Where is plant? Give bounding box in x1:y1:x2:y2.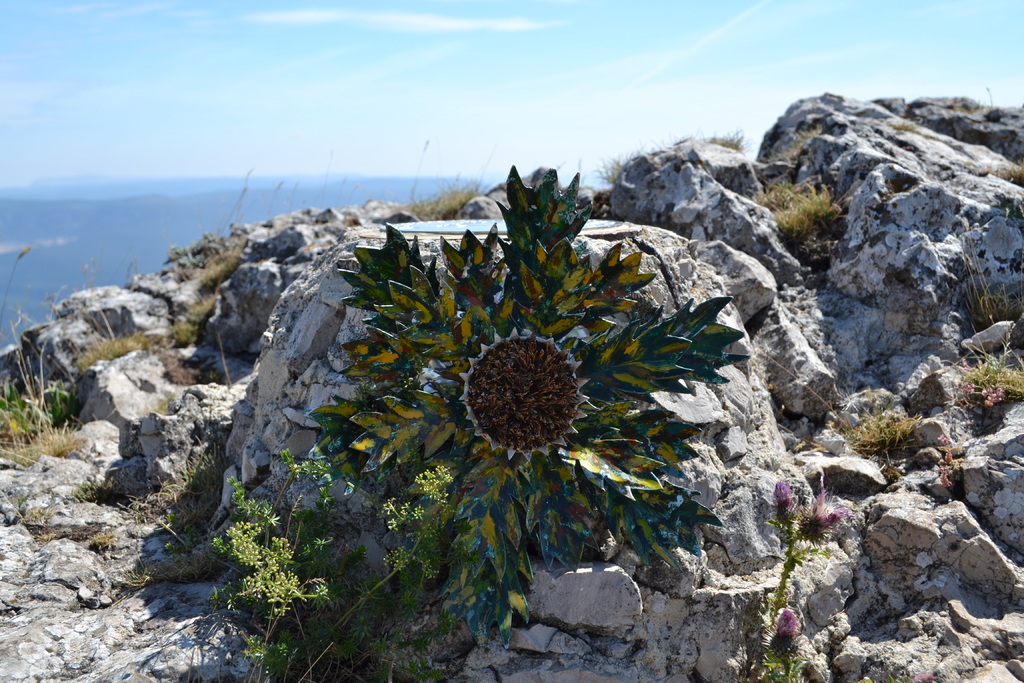
947:341:1023:409.
